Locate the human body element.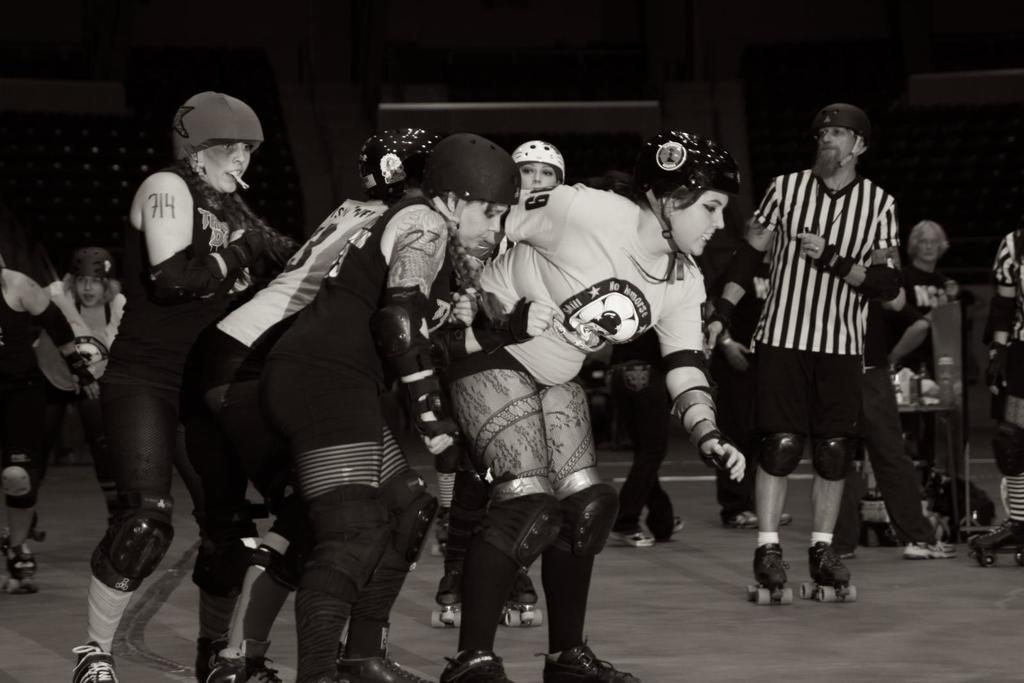
Element bbox: Rect(441, 129, 782, 682).
